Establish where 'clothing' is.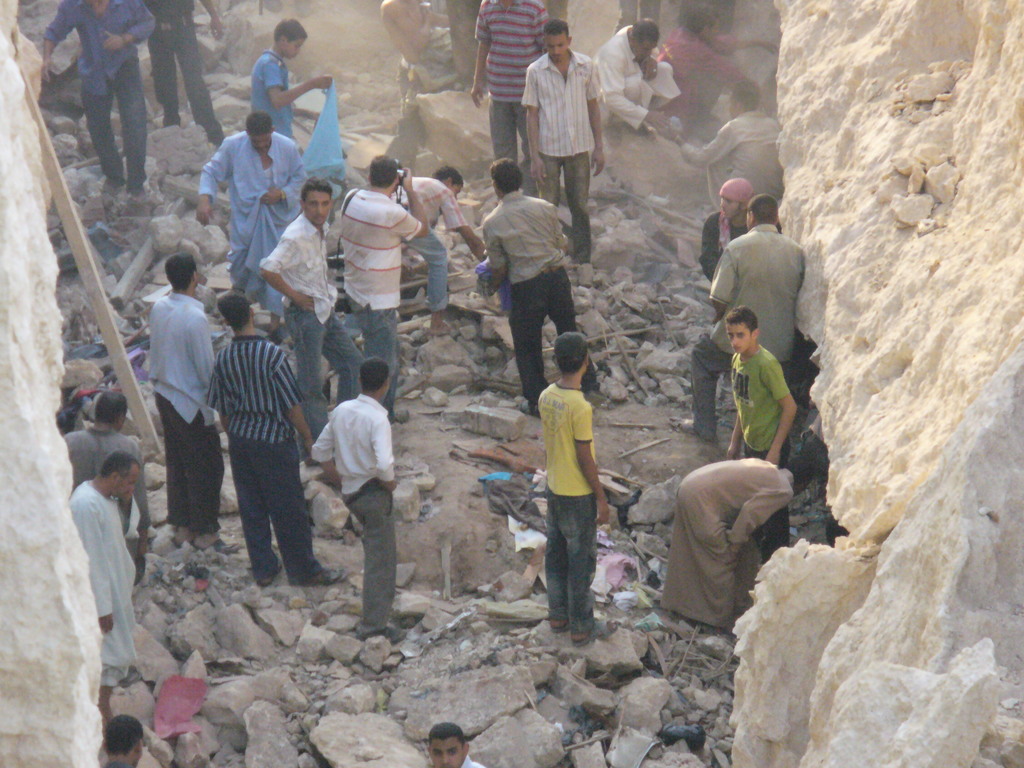
Established at [63, 471, 140, 695].
